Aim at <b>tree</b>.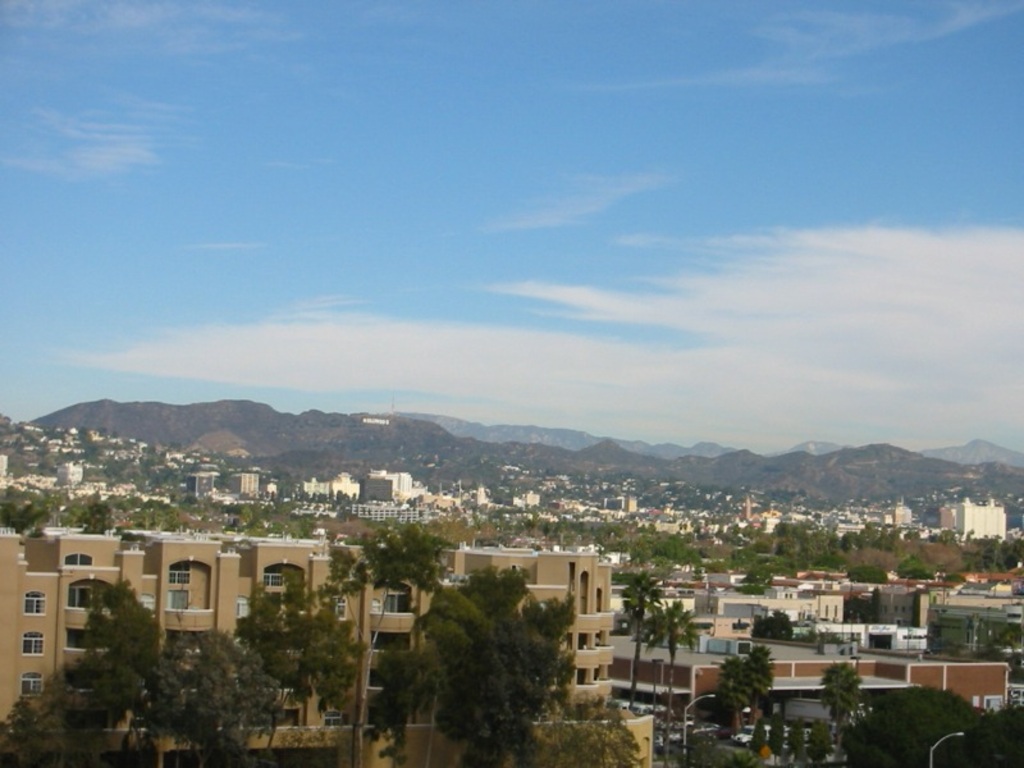
Aimed at bbox(620, 572, 662, 707).
